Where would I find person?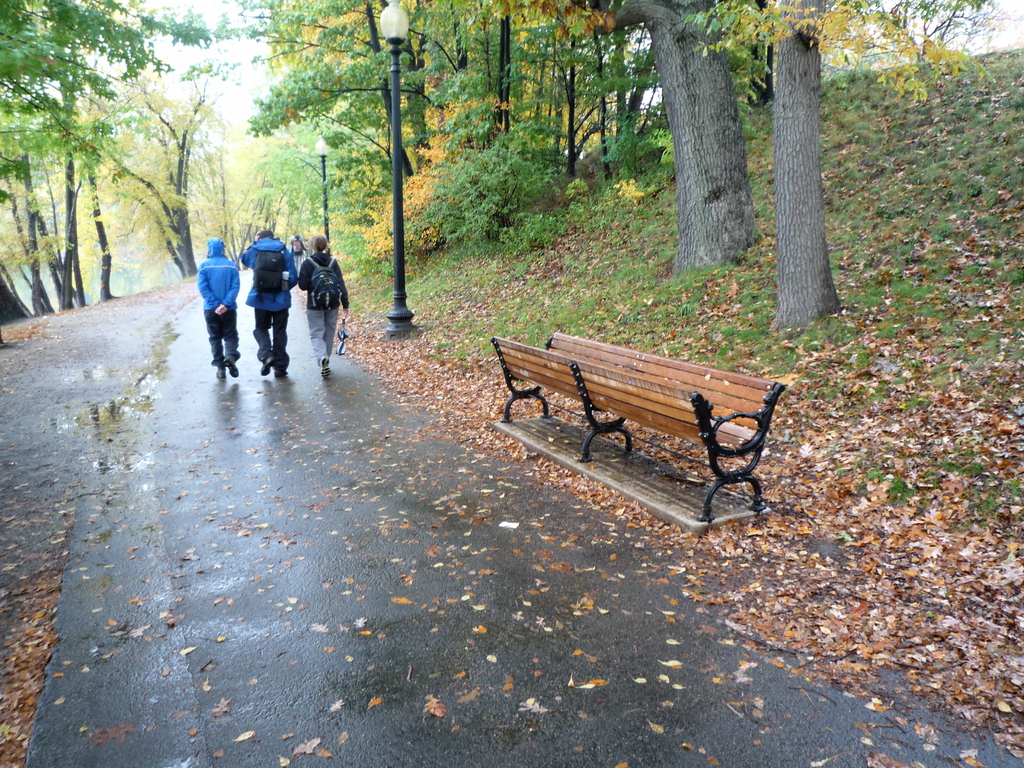
At x1=304 y1=230 x2=346 y2=381.
